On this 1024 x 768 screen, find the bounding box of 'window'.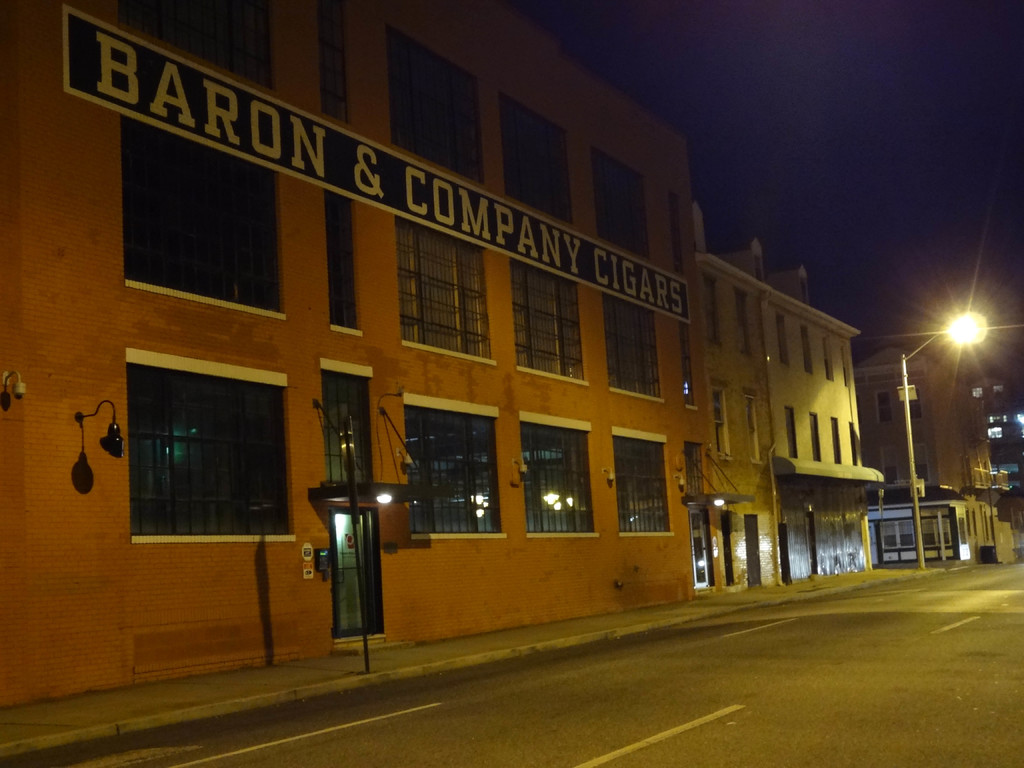
Bounding box: (734,285,753,353).
